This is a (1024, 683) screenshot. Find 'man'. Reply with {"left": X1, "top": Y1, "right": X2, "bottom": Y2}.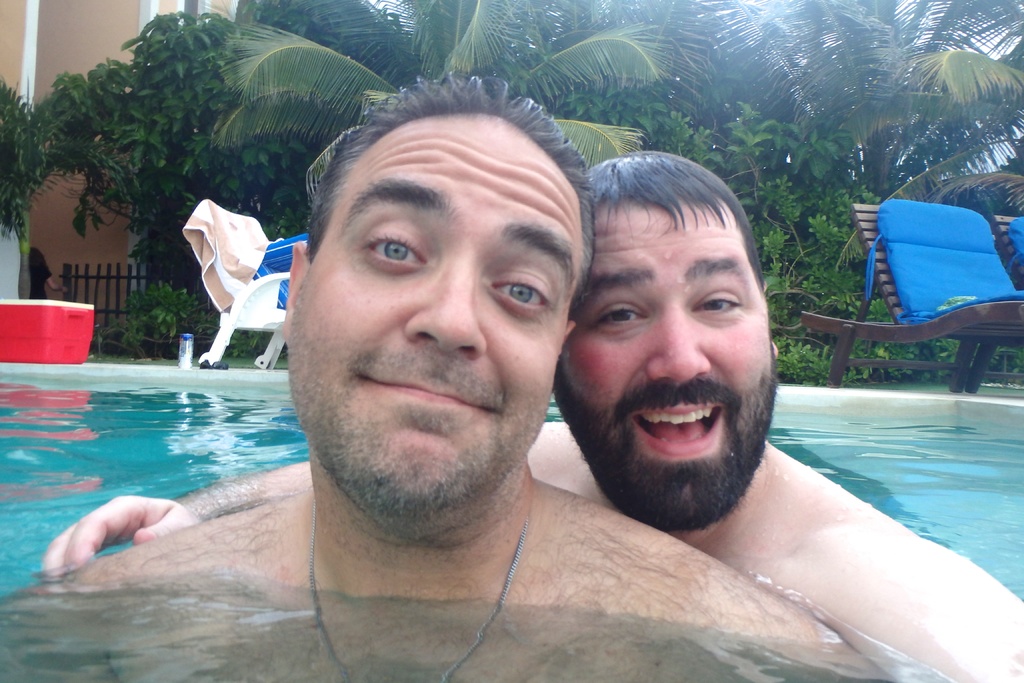
{"left": 44, "top": 151, "right": 1023, "bottom": 682}.
